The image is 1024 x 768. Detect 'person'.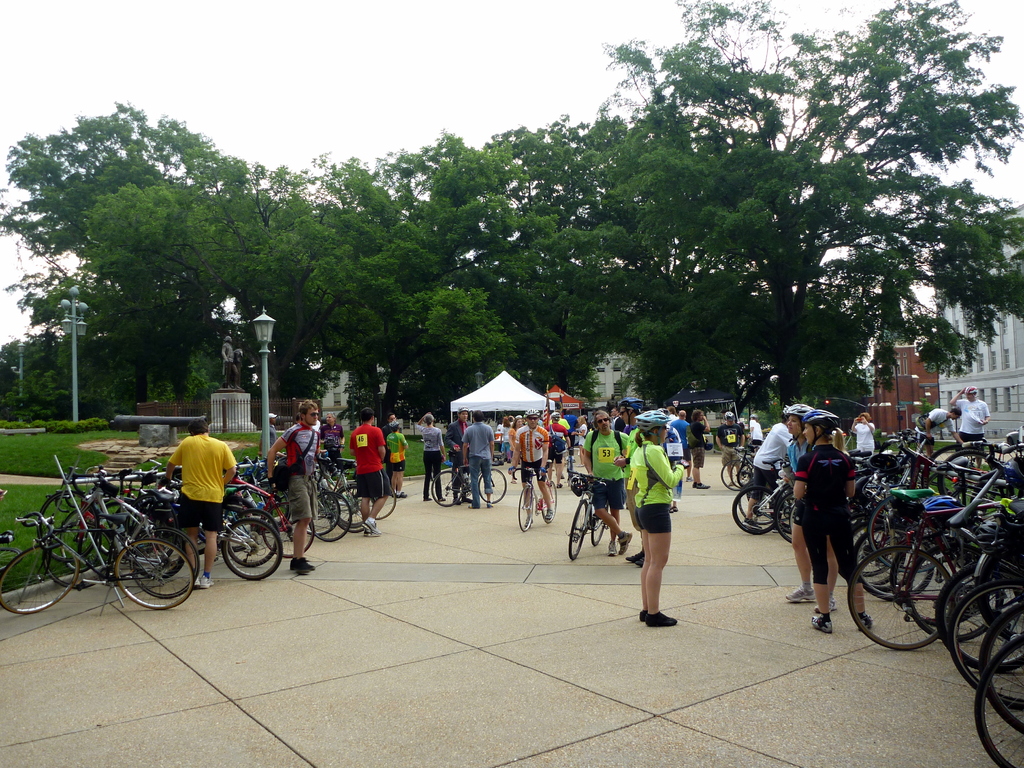
Detection: x1=266 y1=399 x2=323 y2=577.
